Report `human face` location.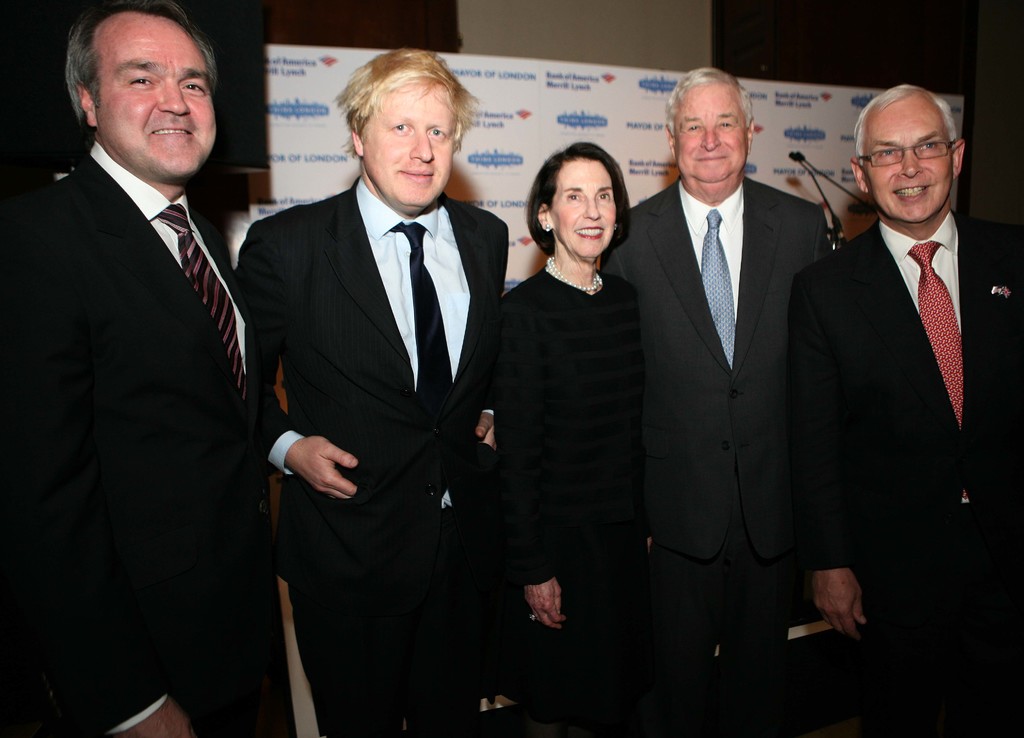
Report: 556 157 618 261.
